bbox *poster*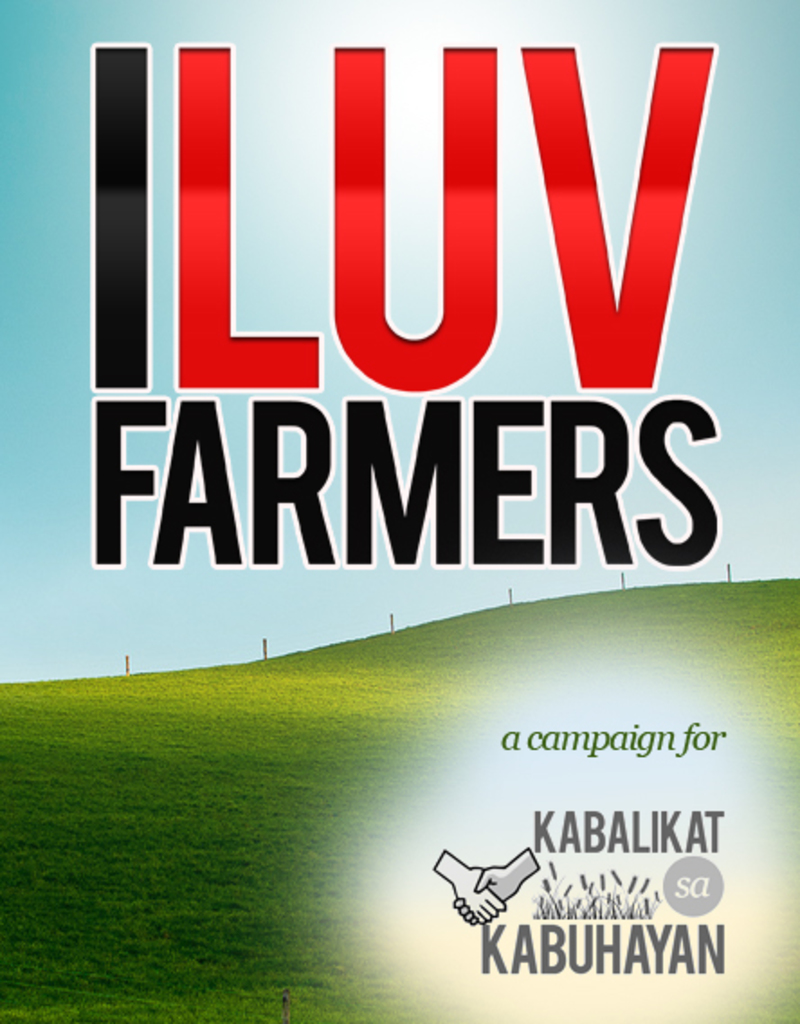
0/0/798/1022
